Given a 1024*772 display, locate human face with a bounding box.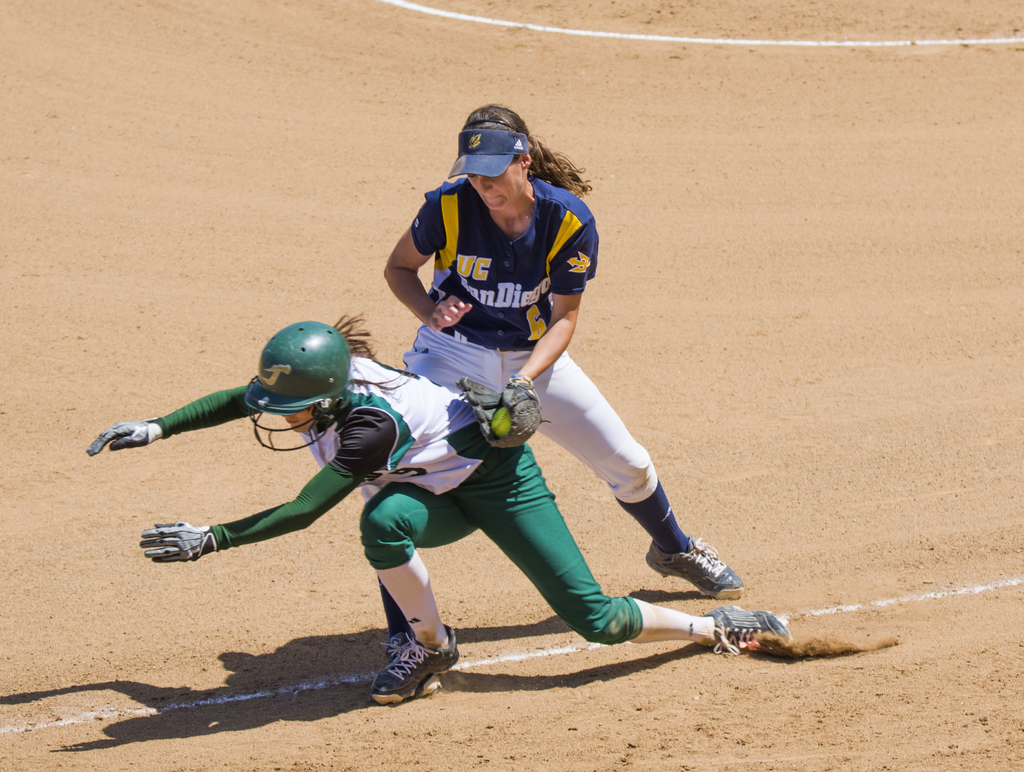
Located: pyautogui.locateOnScreen(296, 402, 310, 428).
